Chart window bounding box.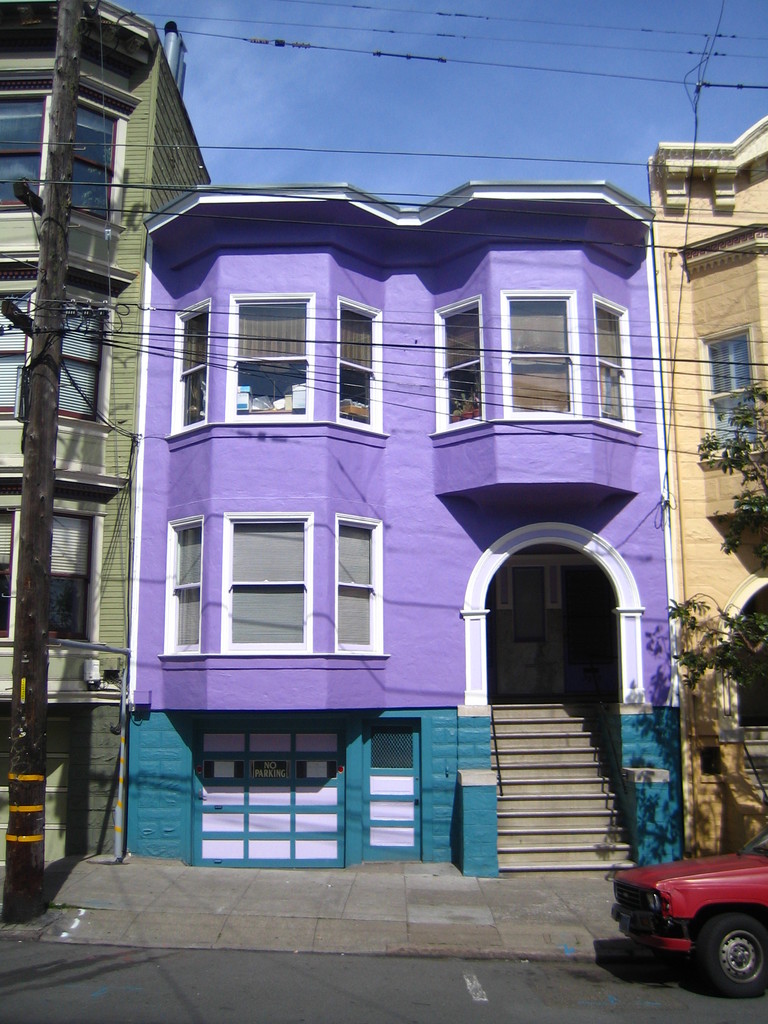
Charted: left=2, top=295, right=24, bottom=419.
